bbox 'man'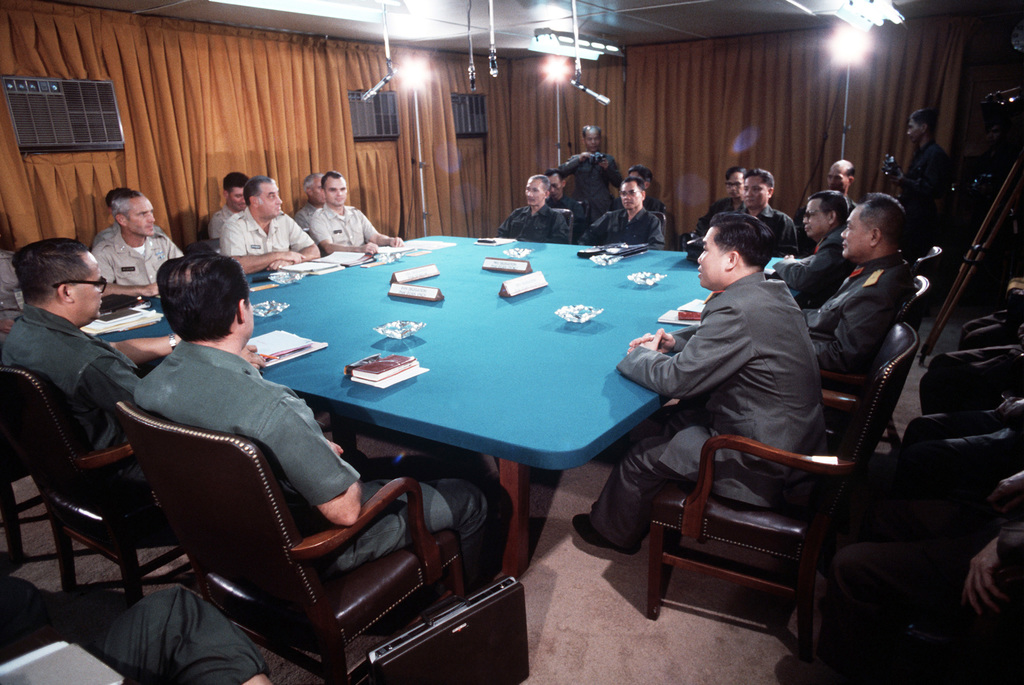
[591, 180, 667, 251]
